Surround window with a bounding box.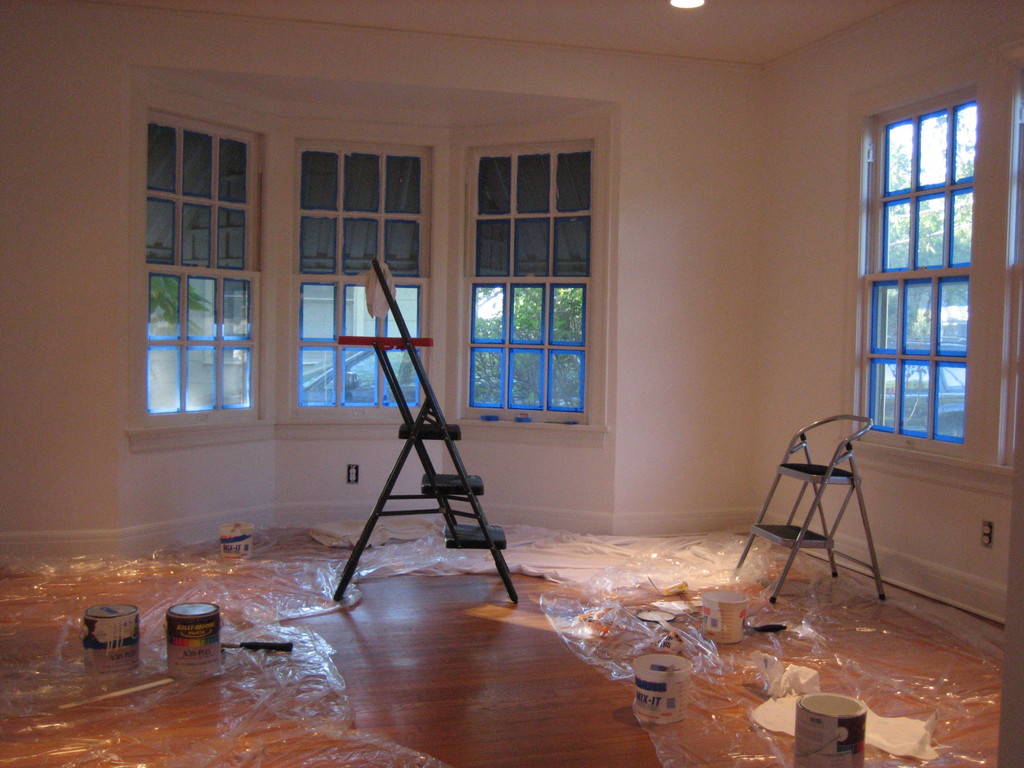
(125,108,282,438).
